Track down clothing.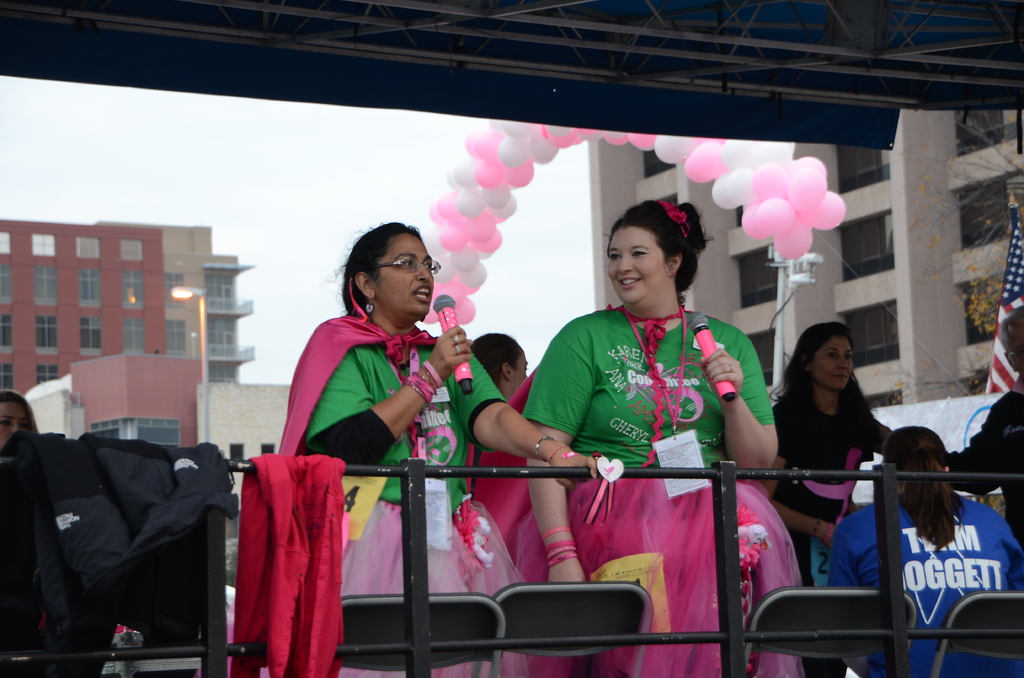
Tracked to l=829, t=492, r=1023, b=677.
